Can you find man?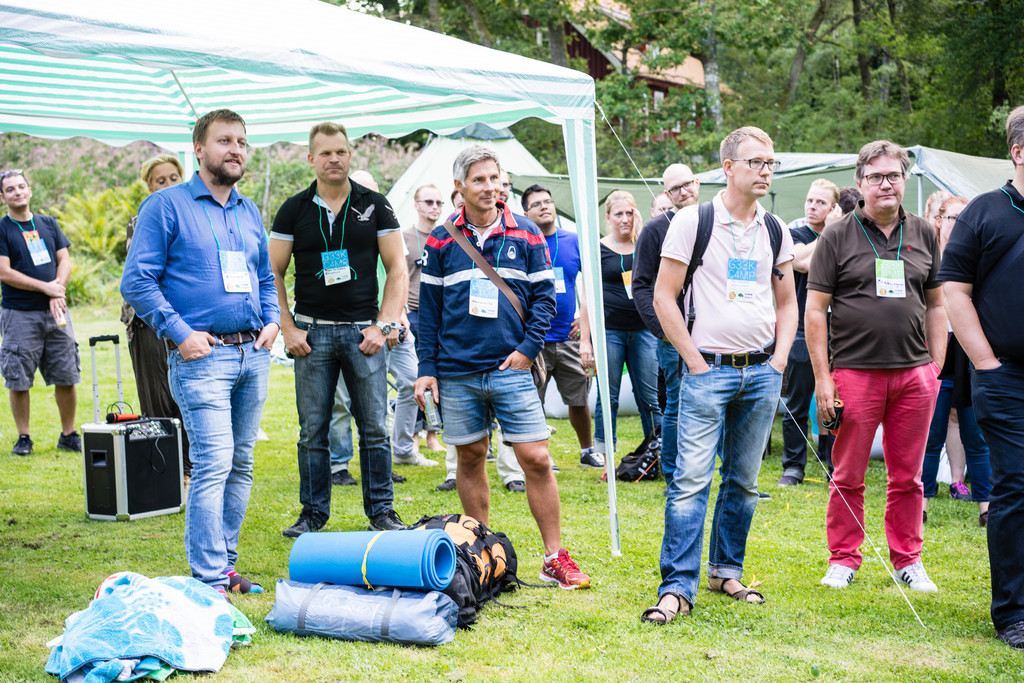
Yes, bounding box: x1=797, y1=140, x2=946, y2=593.
